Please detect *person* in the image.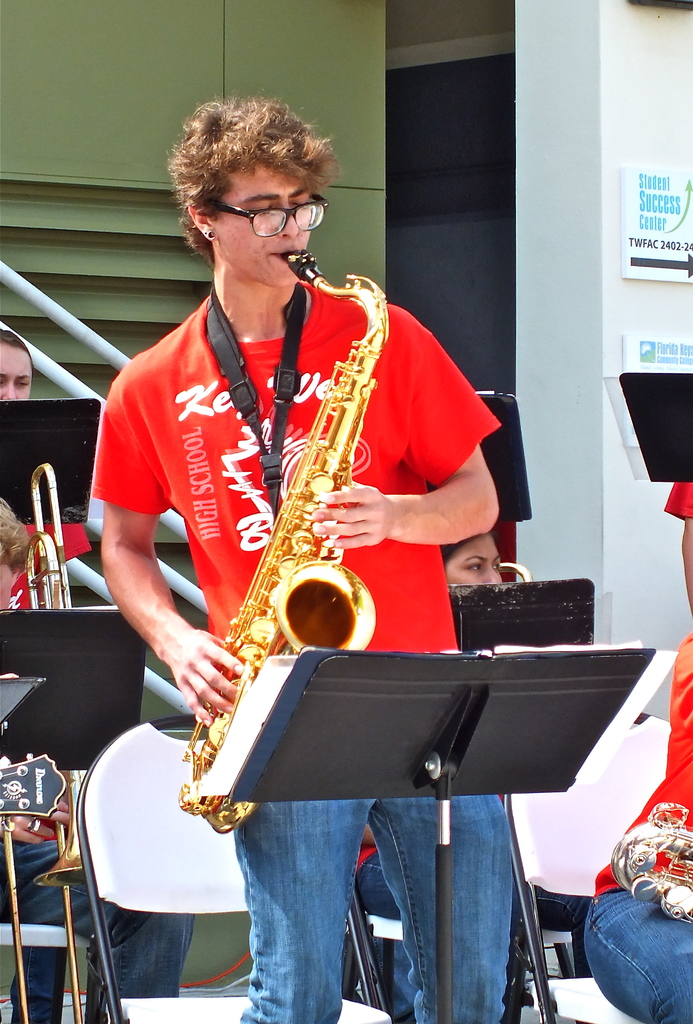
[x1=658, y1=482, x2=692, y2=614].
